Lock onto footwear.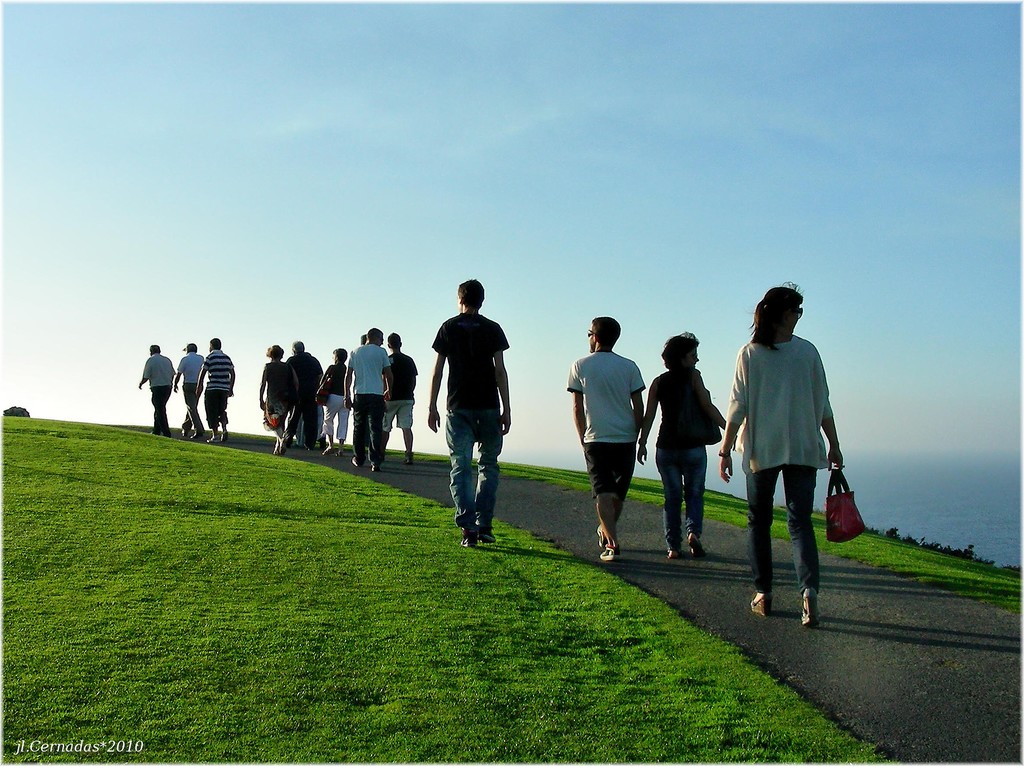
Locked: (460,534,473,548).
